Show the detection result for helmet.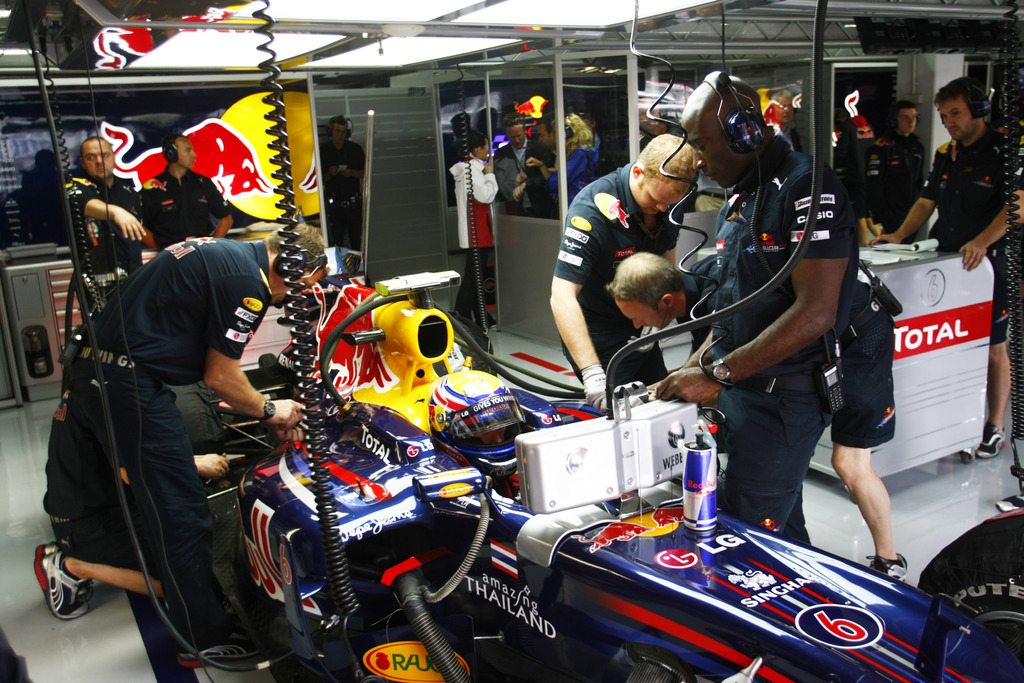
bbox=[424, 370, 527, 479].
